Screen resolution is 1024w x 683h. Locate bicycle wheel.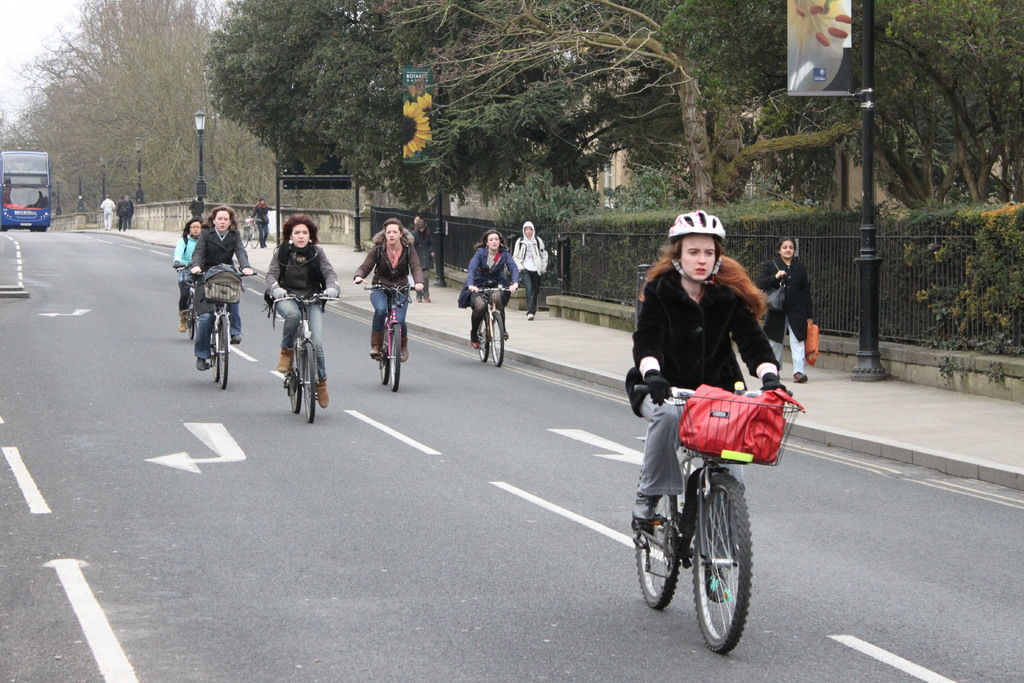
detection(387, 325, 404, 393).
